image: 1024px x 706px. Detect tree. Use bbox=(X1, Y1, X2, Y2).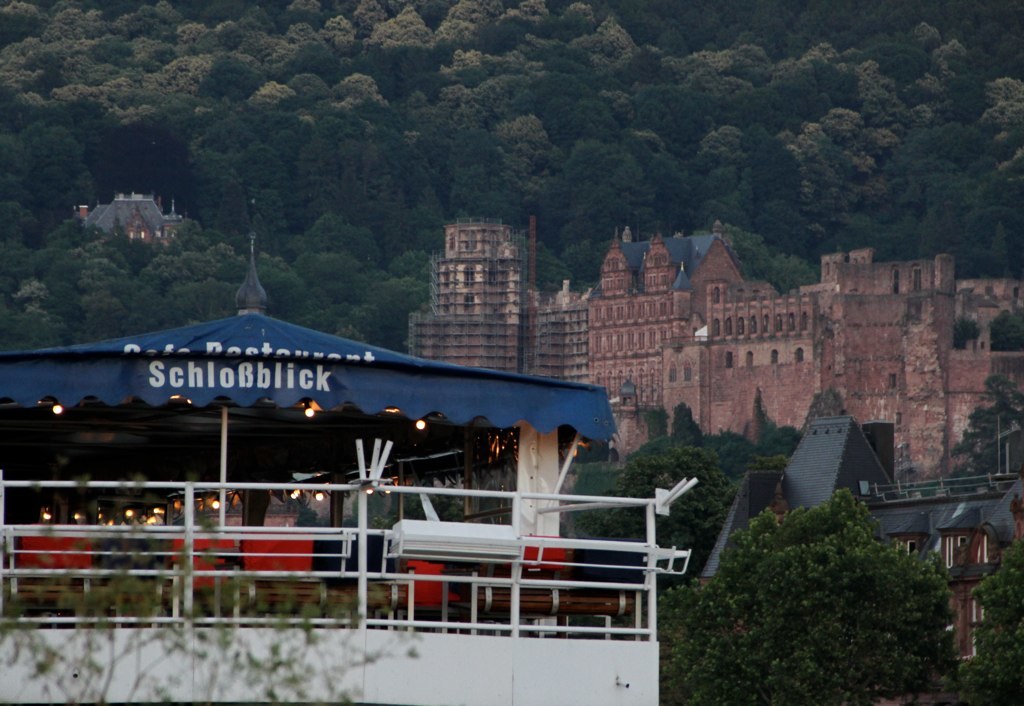
bbox=(450, 116, 490, 181).
